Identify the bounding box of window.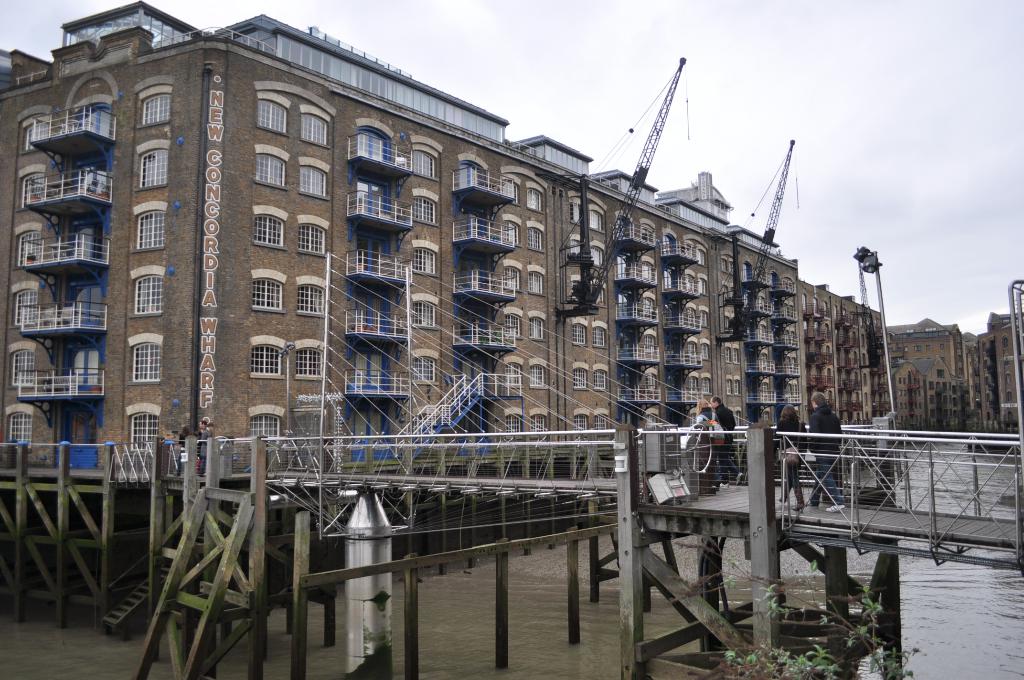
562,312,583,345.
